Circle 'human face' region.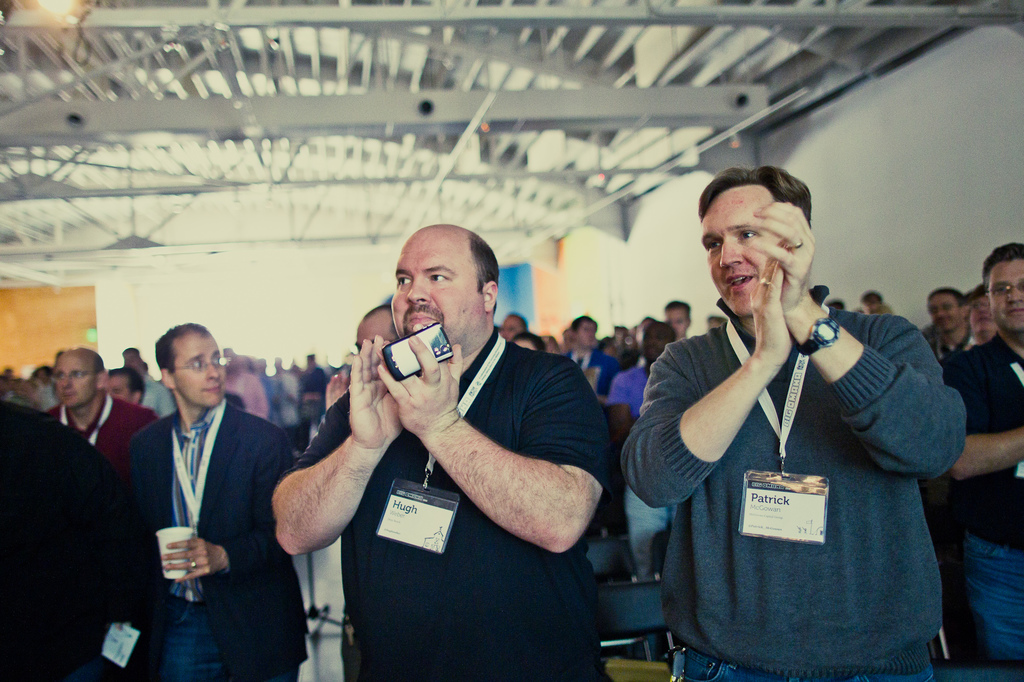
Region: [580, 324, 594, 351].
